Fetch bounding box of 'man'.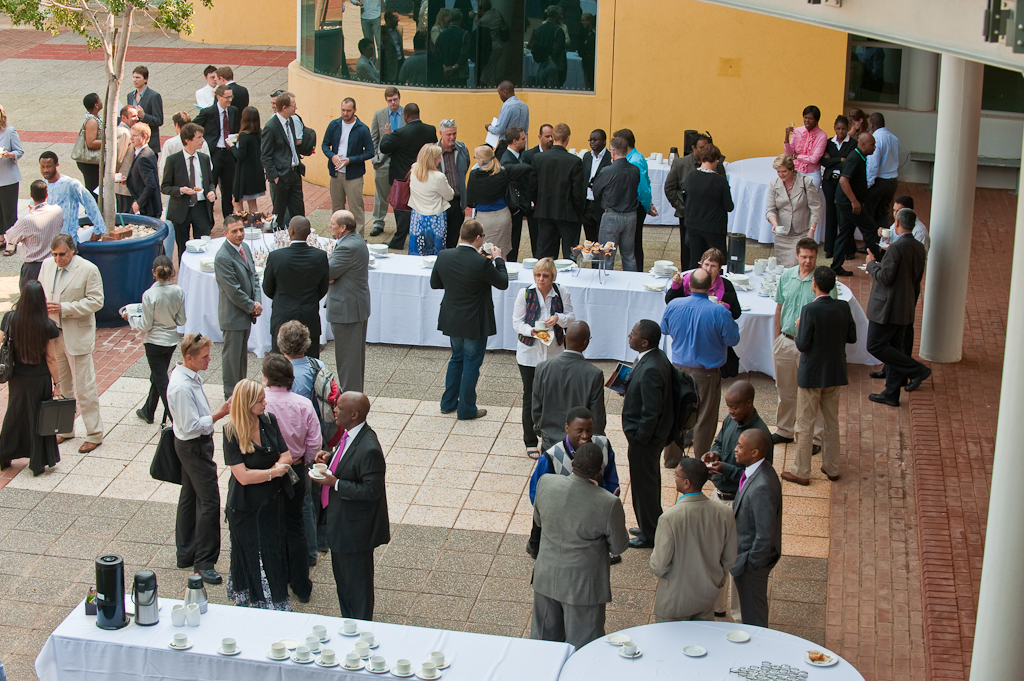
Bbox: x1=422, y1=218, x2=504, y2=434.
